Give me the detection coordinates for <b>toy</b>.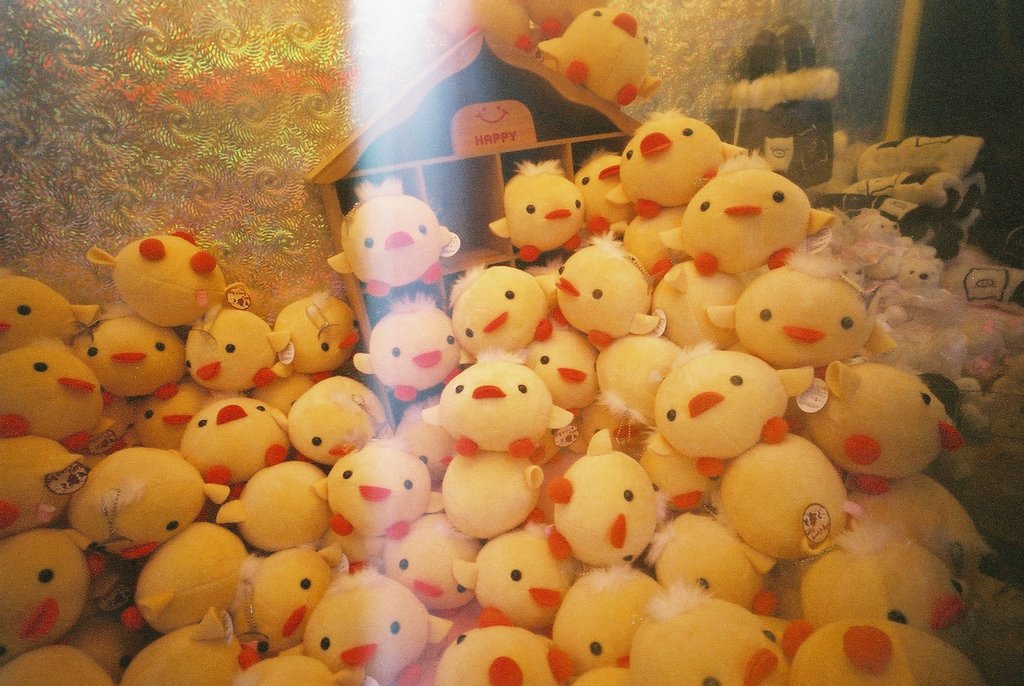
(568,673,641,685).
